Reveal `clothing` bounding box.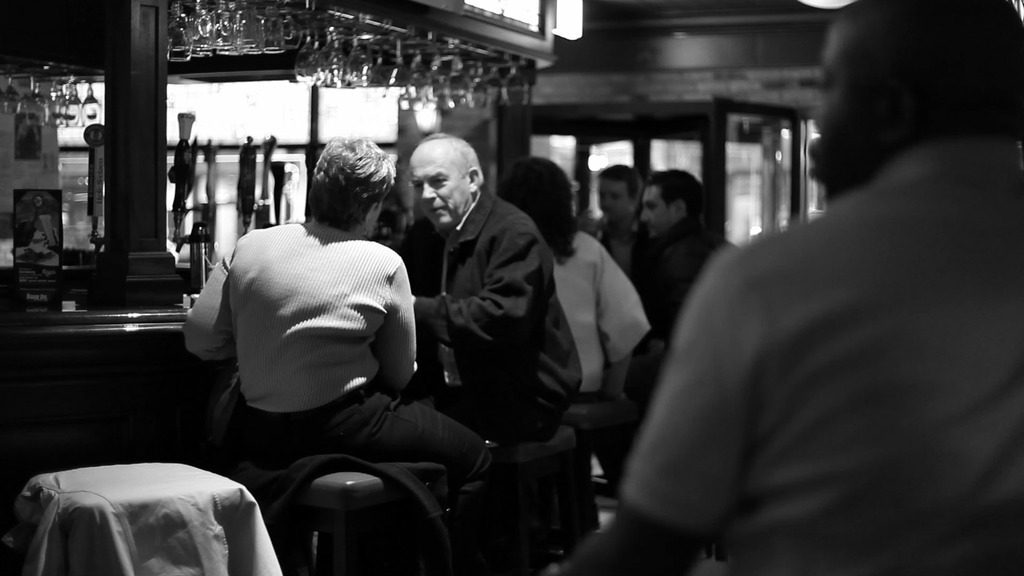
Revealed: locate(548, 226, 652, 522).
